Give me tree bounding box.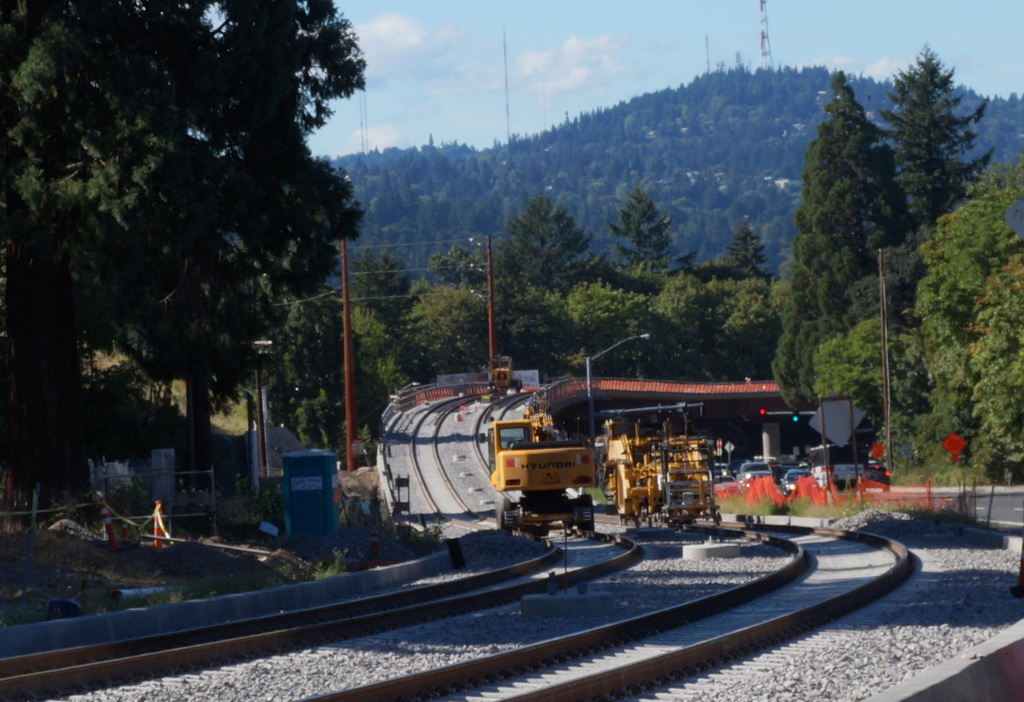
<bbox>772, 69, 913, 479</bbox>.
